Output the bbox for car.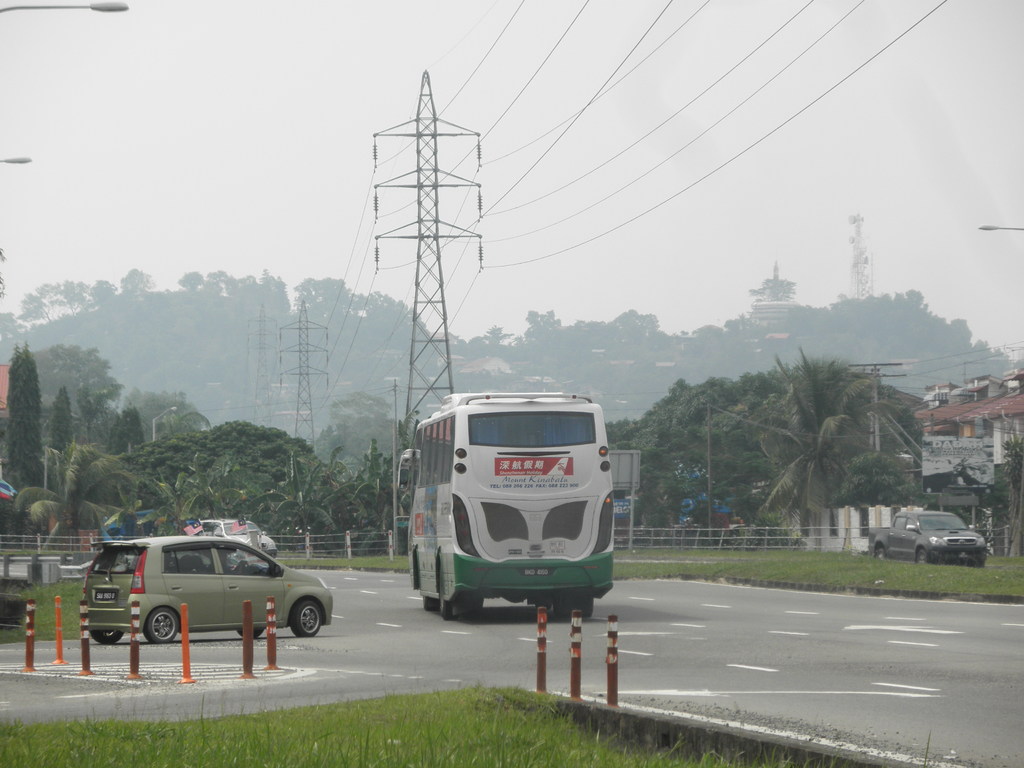
bbox=[82, 532, 331, 646].
